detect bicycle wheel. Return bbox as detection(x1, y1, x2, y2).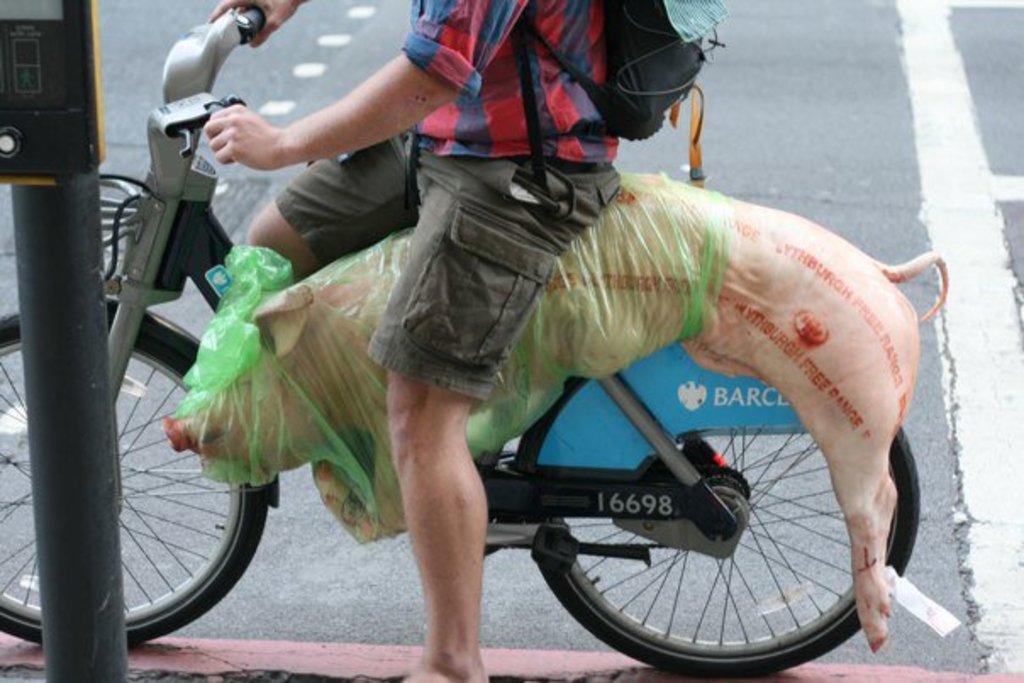
detection(0, 295, 278, 649).
